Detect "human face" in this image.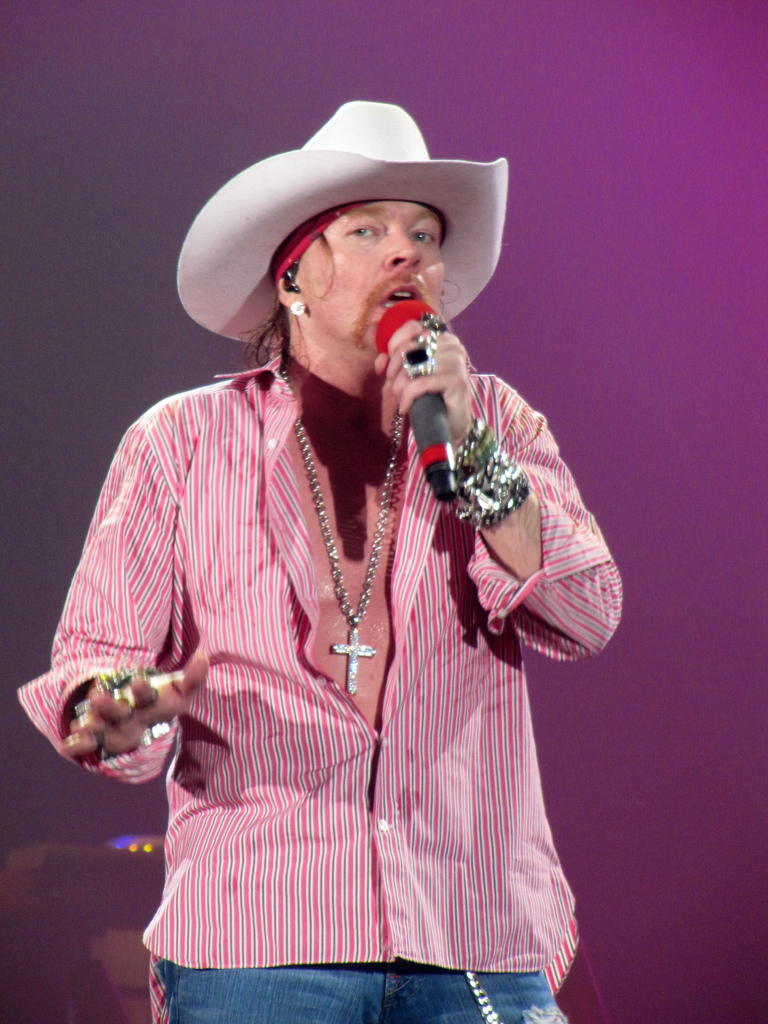
Detection: bbox(301, 202, 449, 349).
